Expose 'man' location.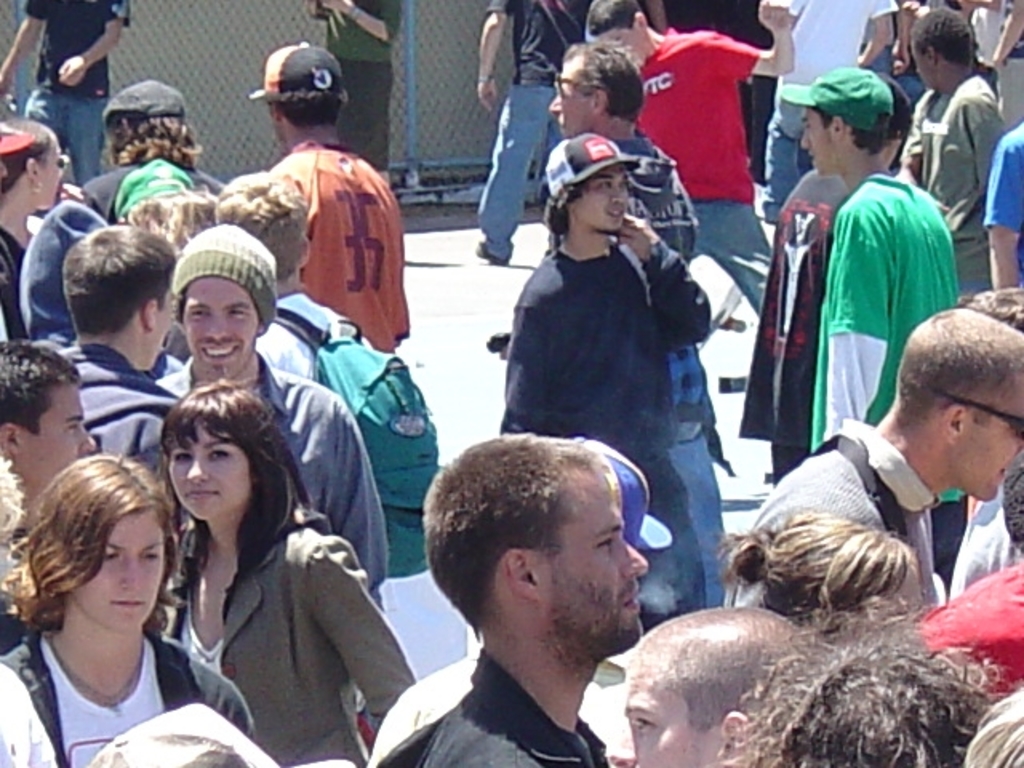
Exposed at {"left": 274, "top": 42, "right": 414, "bottom": 347}.
